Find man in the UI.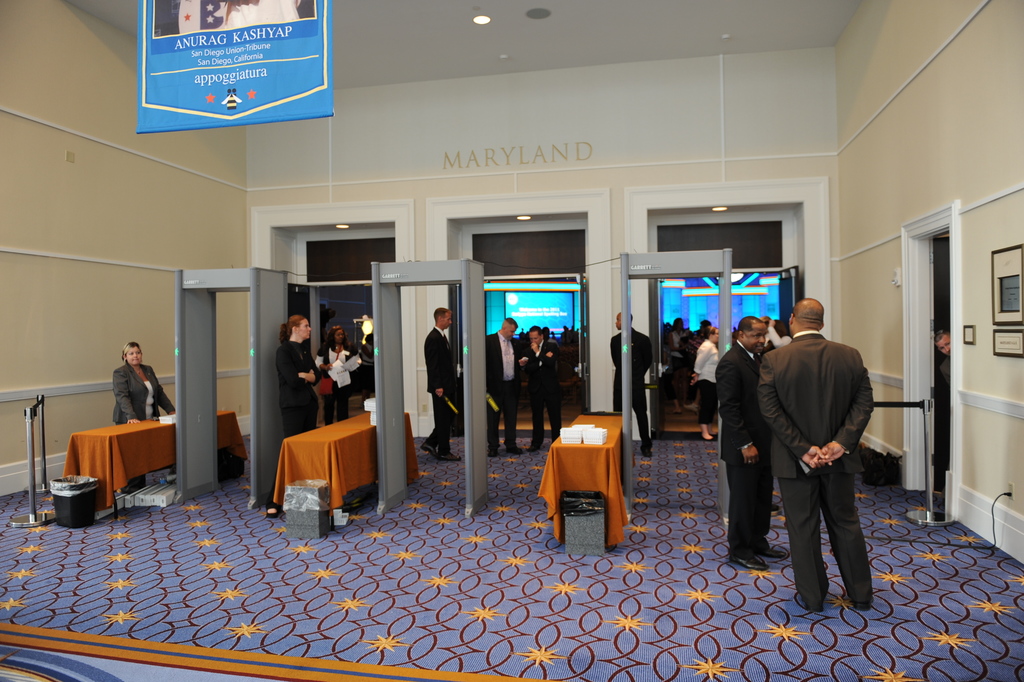
UI element at {"left": 608, "top": 304, "right": 660, "bottom": 455}.
